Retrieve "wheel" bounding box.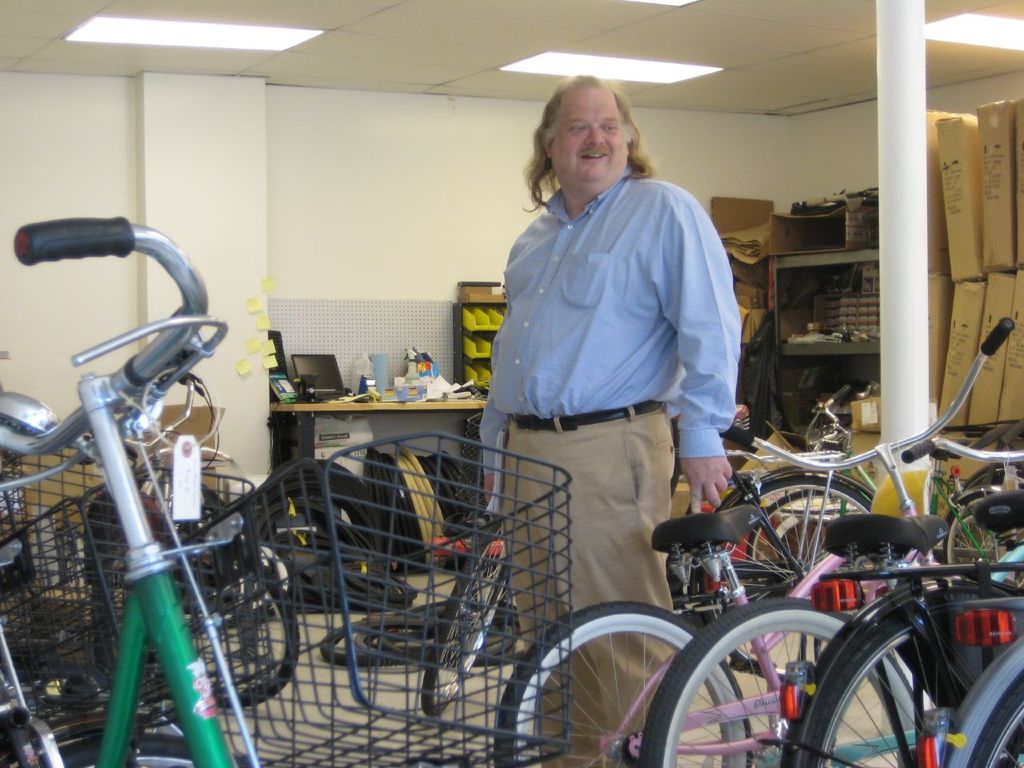
Bounding box: region(497, 603, 747, 767).
